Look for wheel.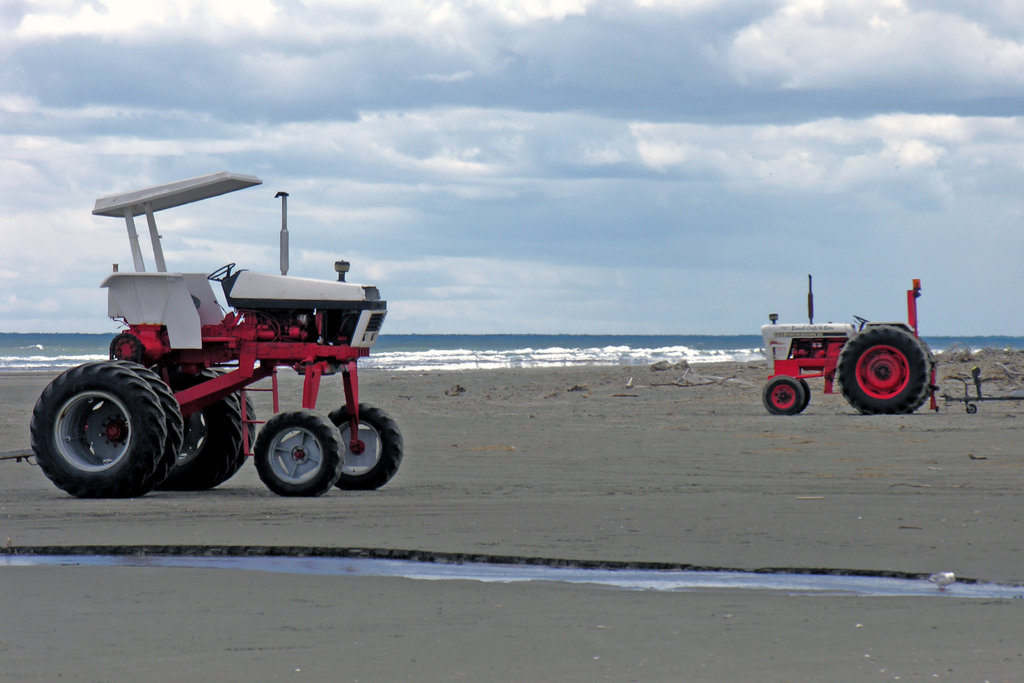
Found: x1=99 y1=360 x2=185 y2=498.
